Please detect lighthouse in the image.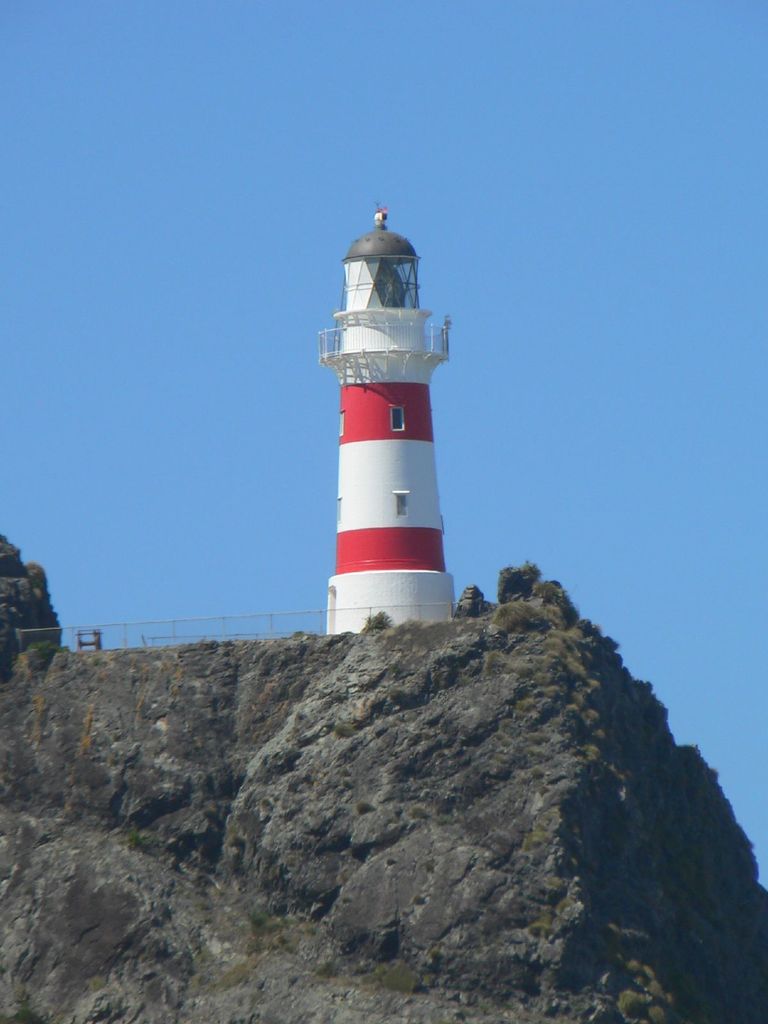
(319,202,451,630).
